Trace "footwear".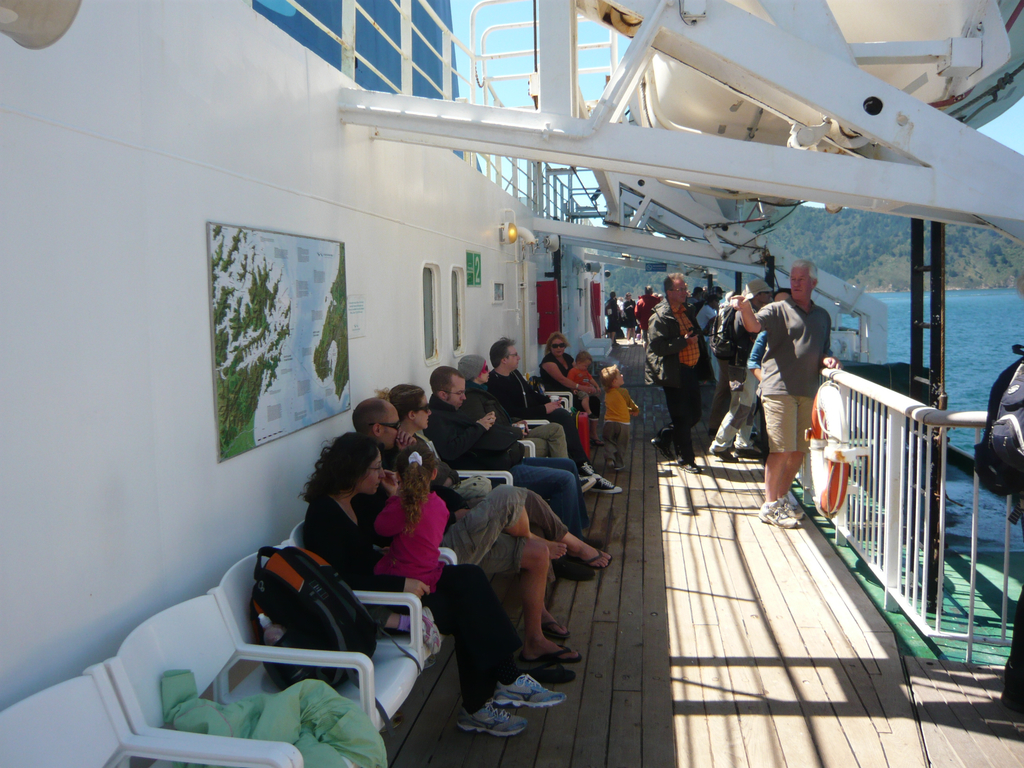
Traced to box(652, 436, 673, 463).
